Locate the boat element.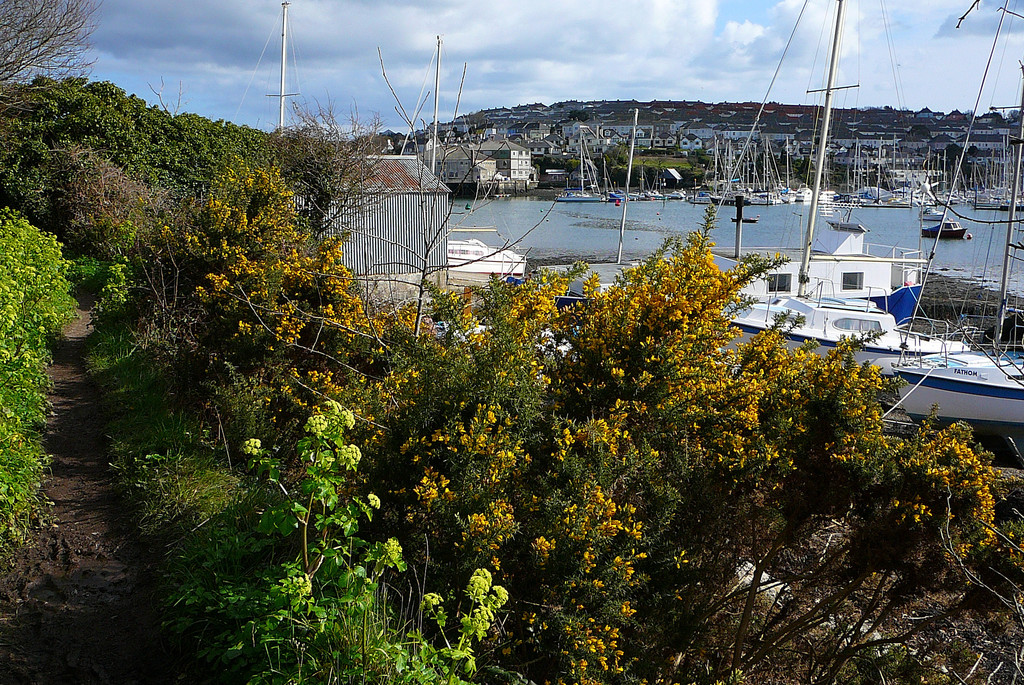
Element bbox: BBox(991, 159, 1012, 194).
